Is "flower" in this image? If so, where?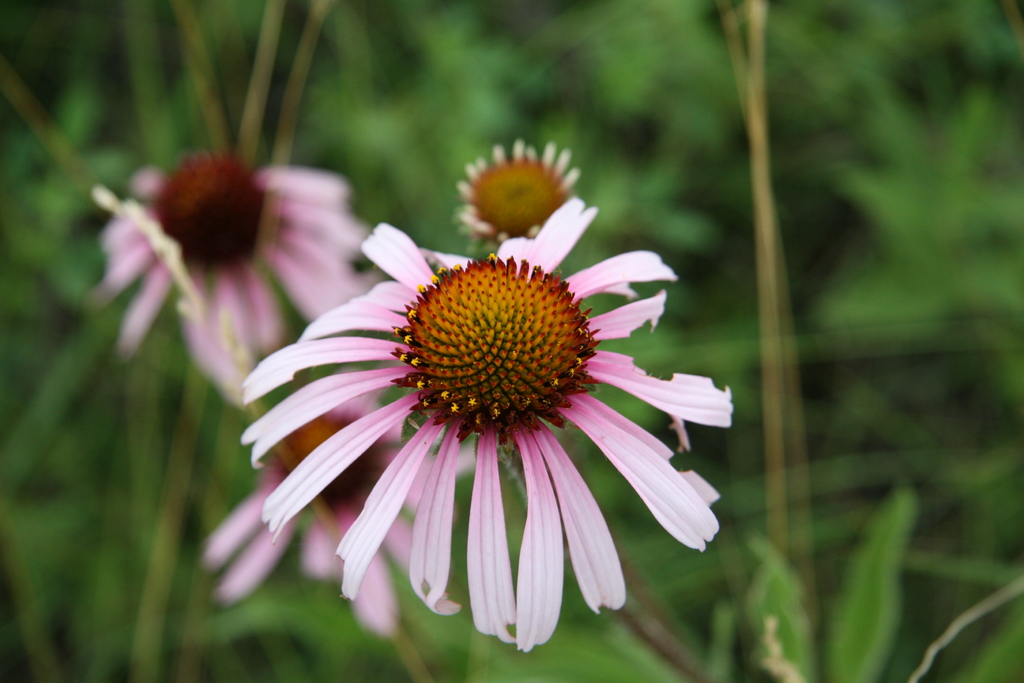
Yes, at (191,219,748,643).
